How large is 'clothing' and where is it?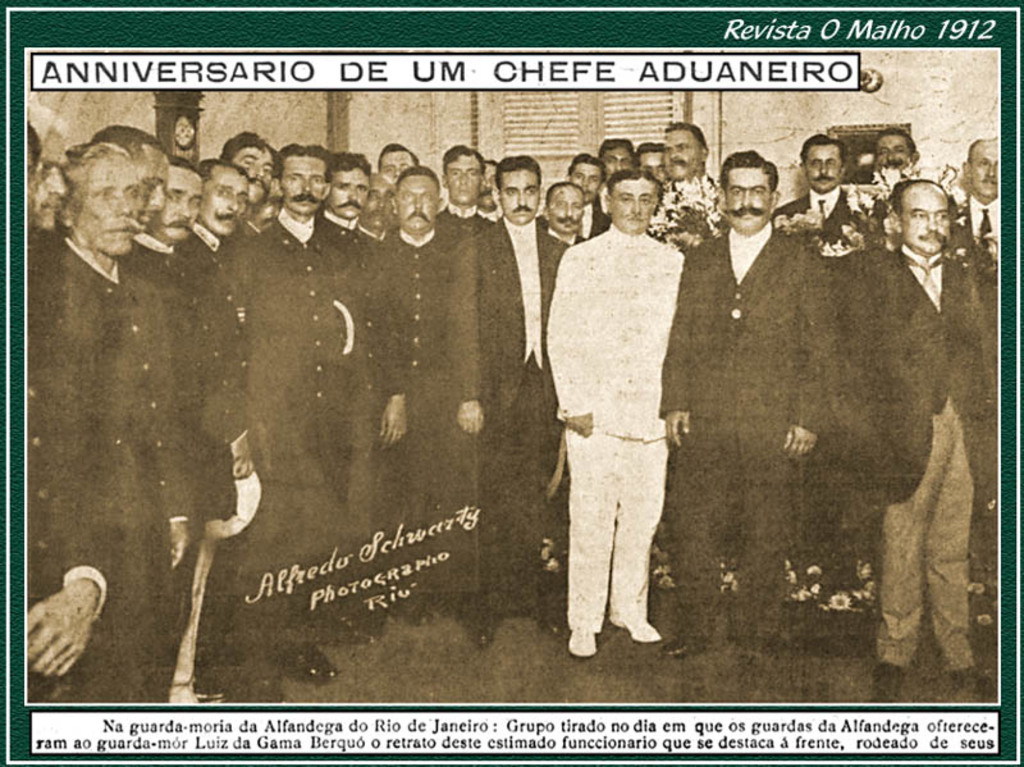
Bounding box: detection(163, 238, 255, 487).
